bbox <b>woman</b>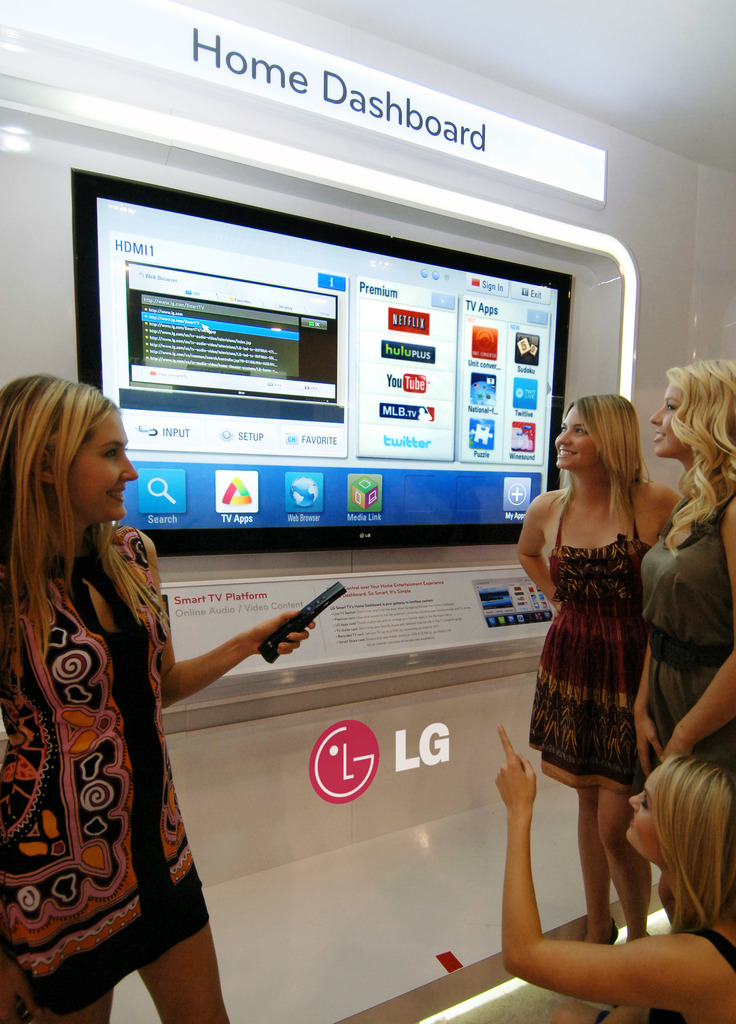
(x1=490, y1=724, x2=735, y2=1023)
